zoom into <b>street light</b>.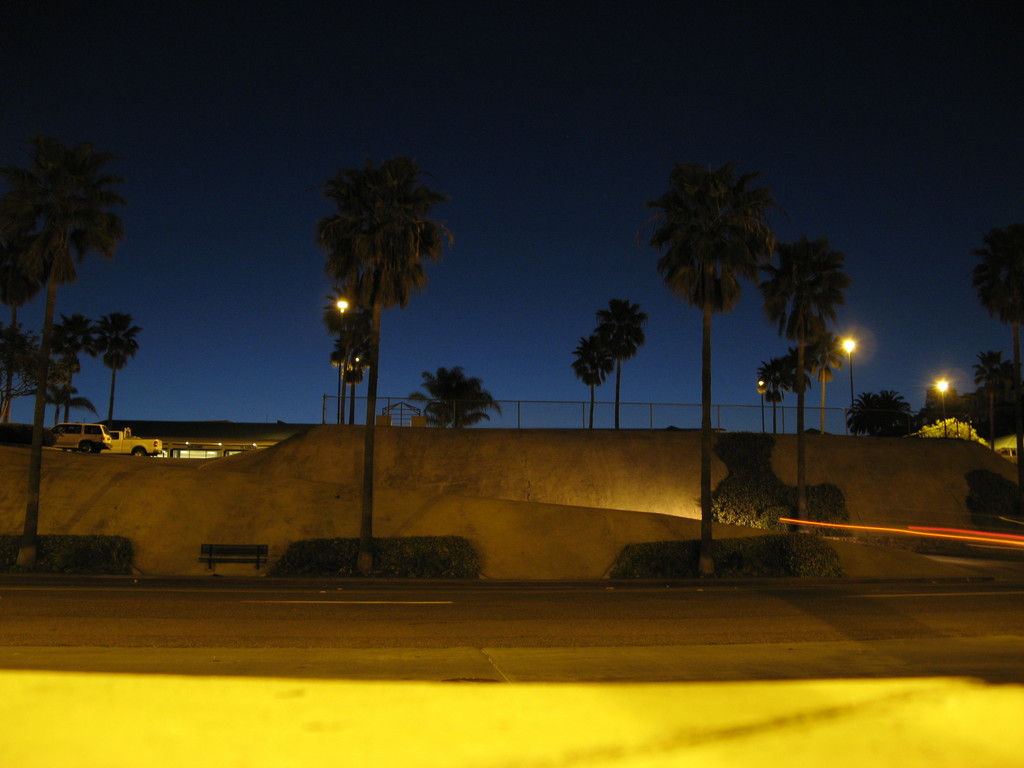
Zoom target: (x1=935, y1=376, x2=951, y2=433).
